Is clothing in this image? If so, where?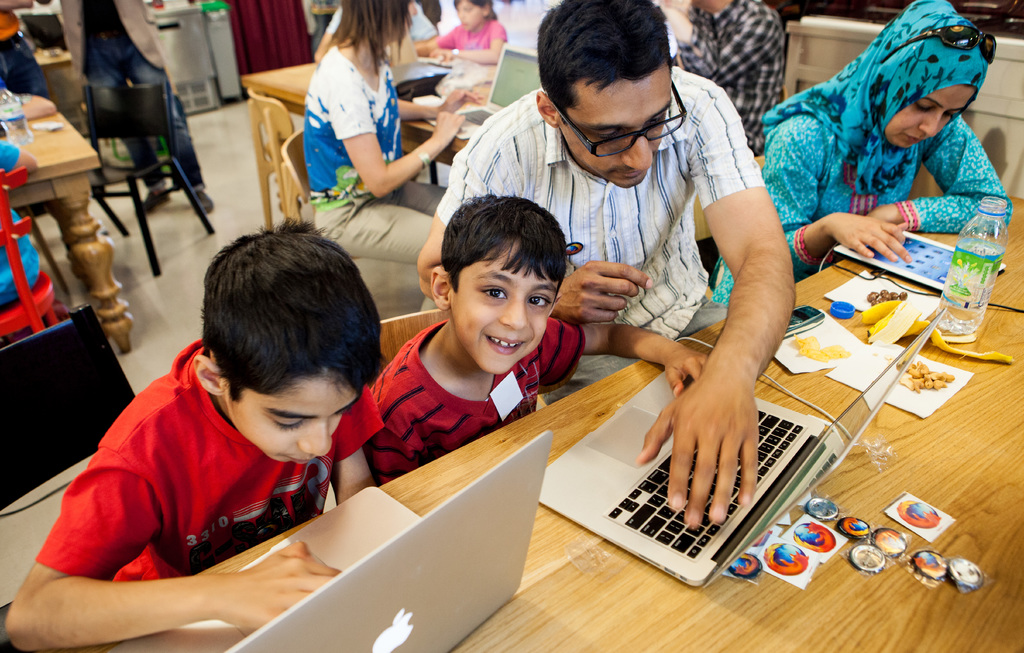
Yes, at 44/330/422/621.
